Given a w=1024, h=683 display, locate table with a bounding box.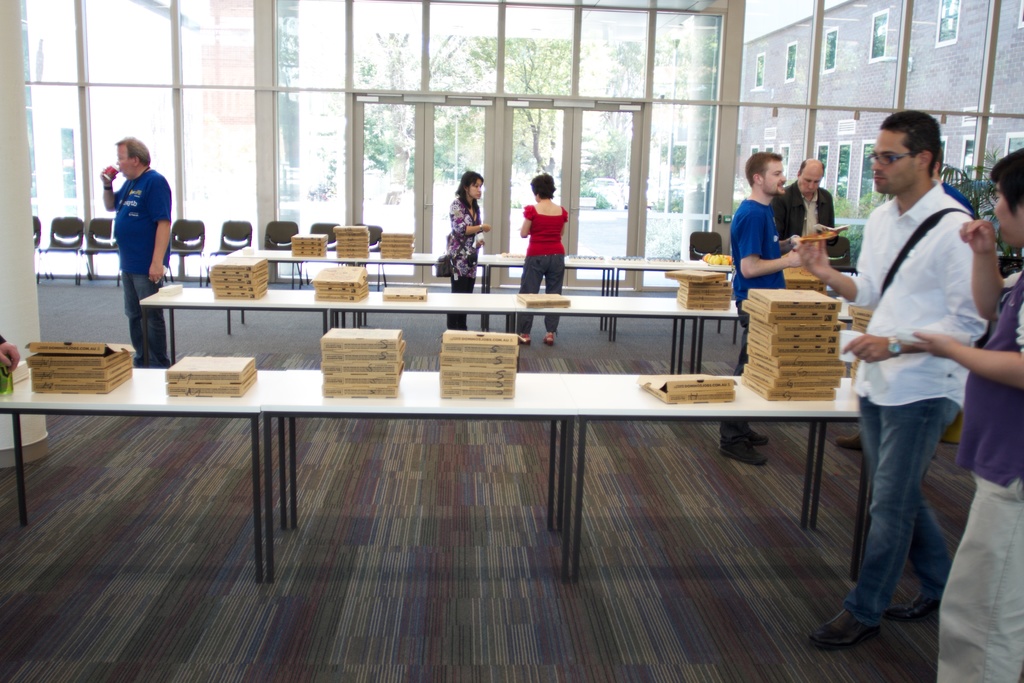
Located: 129, 287, 740, 374.
